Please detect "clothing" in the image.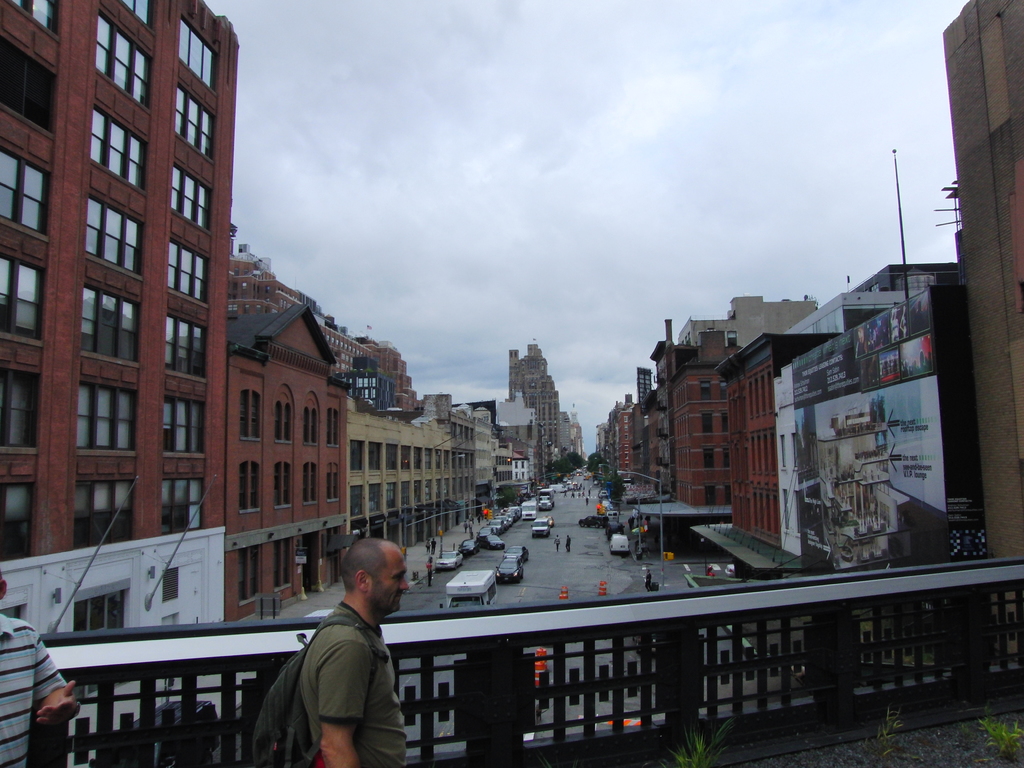
[294,595,407,767].
